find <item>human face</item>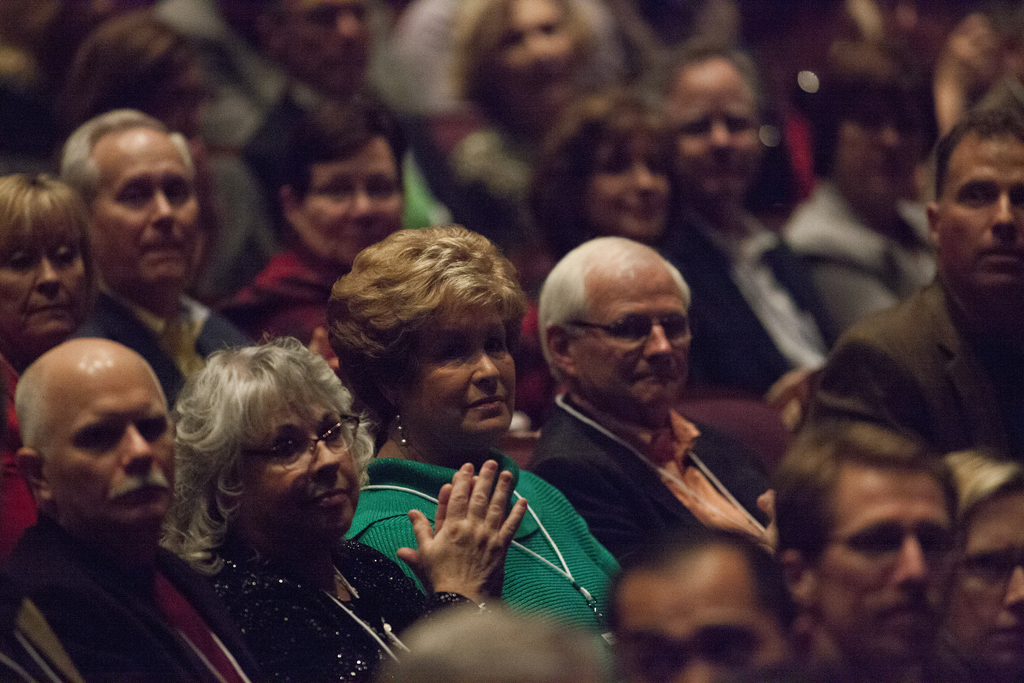
pyautogui.locateOnScreen(669, 64, 765, 209)
